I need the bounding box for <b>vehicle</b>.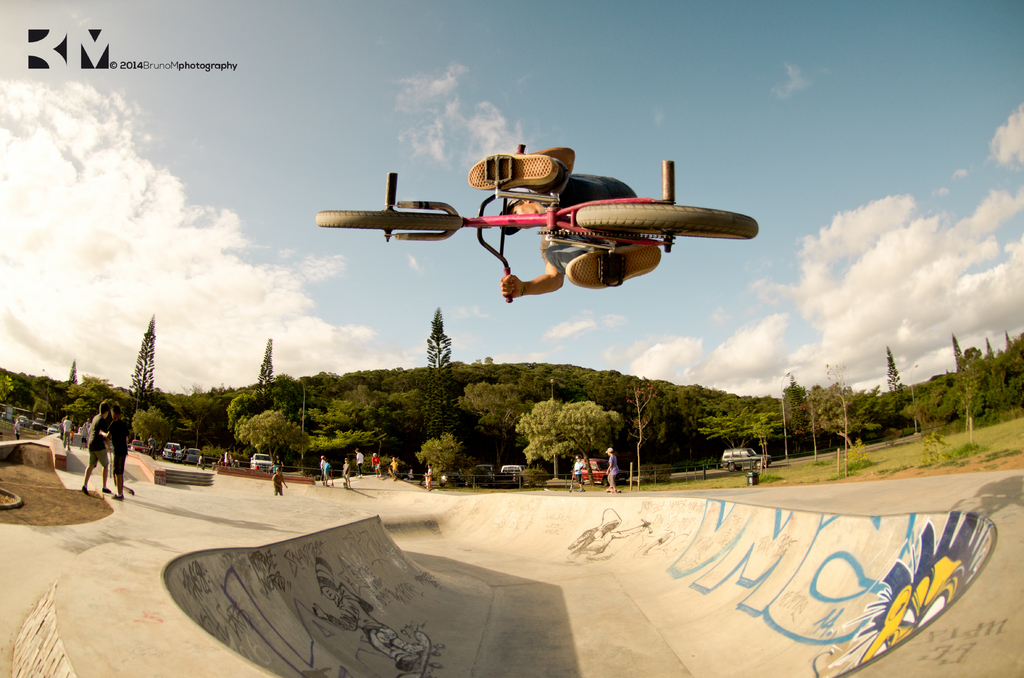
Here it is: l=316, t=143, r=758, b=305.
